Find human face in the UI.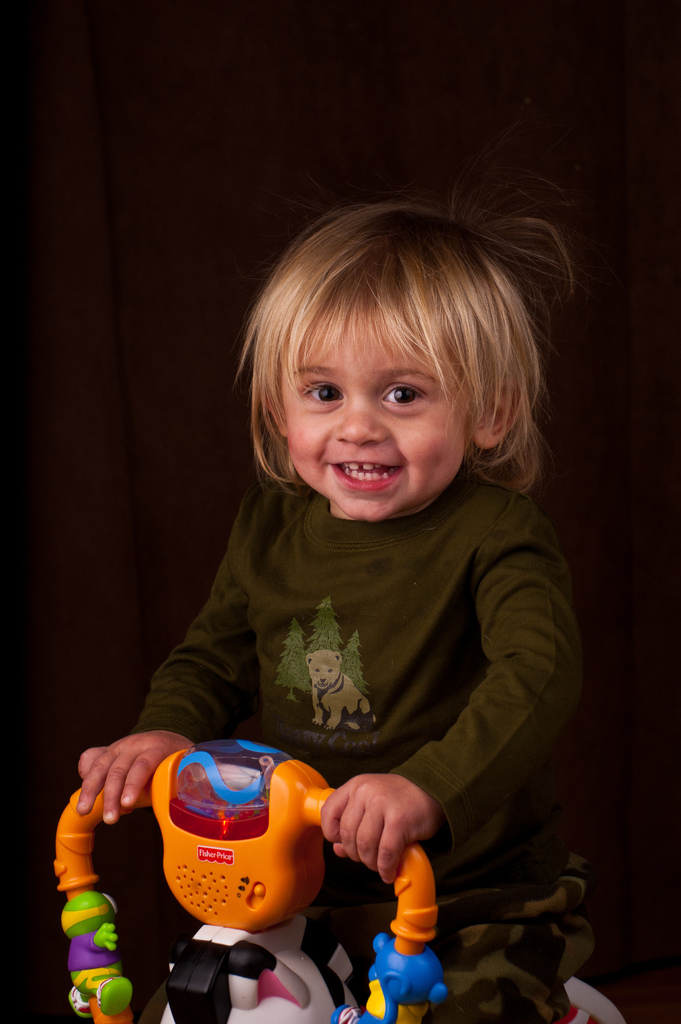
UI element at {"left": 284, "top": 333, "right": 467, "bottom": 520}.
